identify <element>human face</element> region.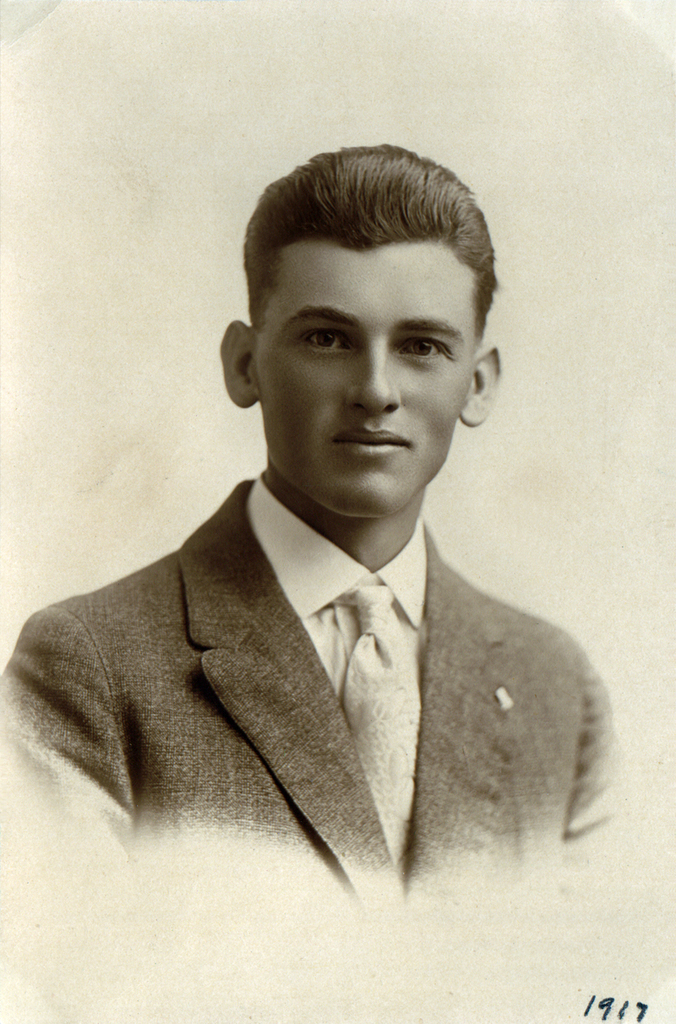
Region: <region>255, 253, 474, 515</region>.
